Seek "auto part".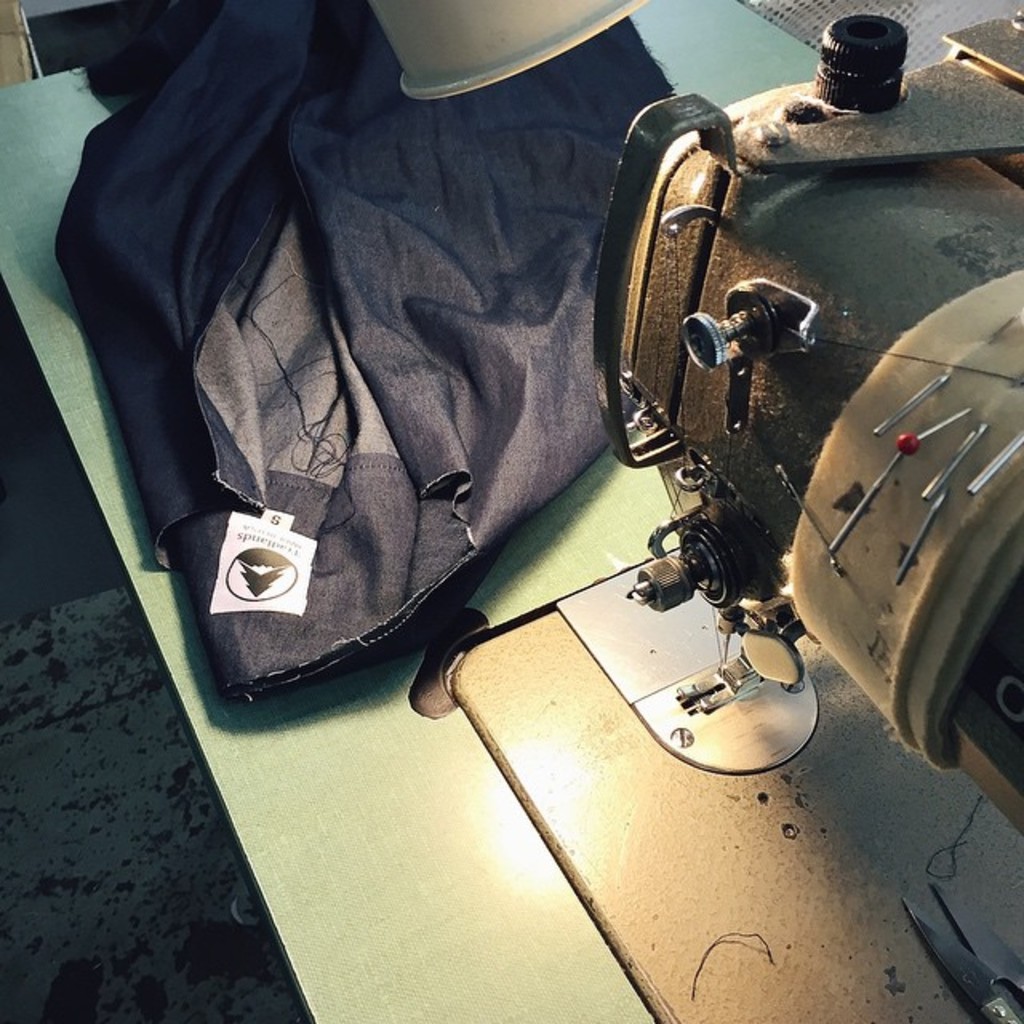
bbox=[594, 18, 971, 770].
